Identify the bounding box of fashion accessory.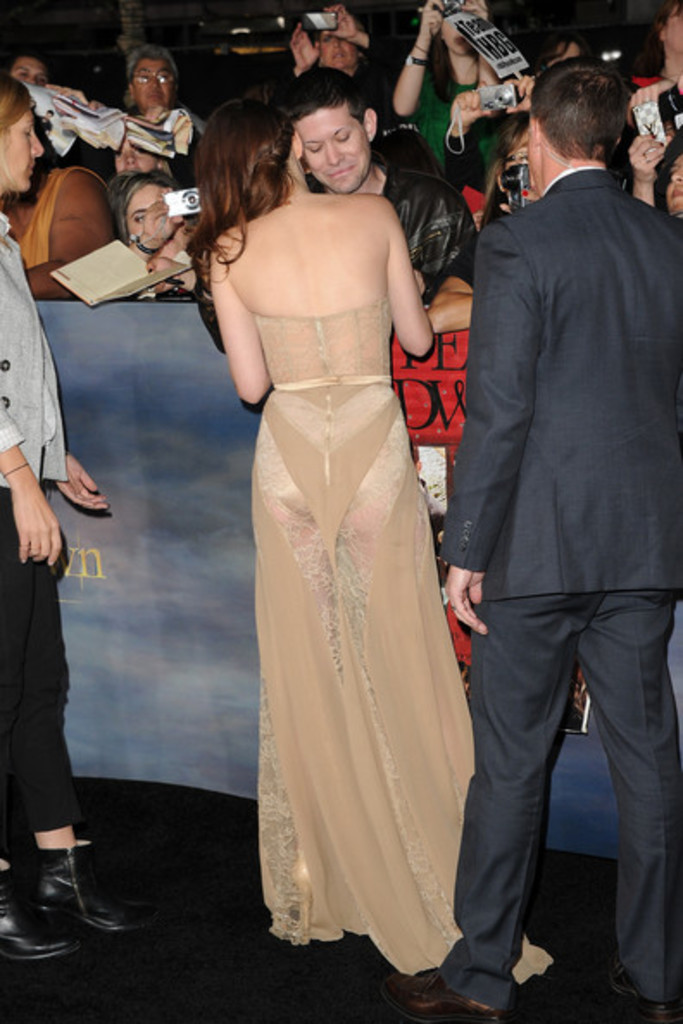
x1=378, y1=957, x2=504, y2=1022.
